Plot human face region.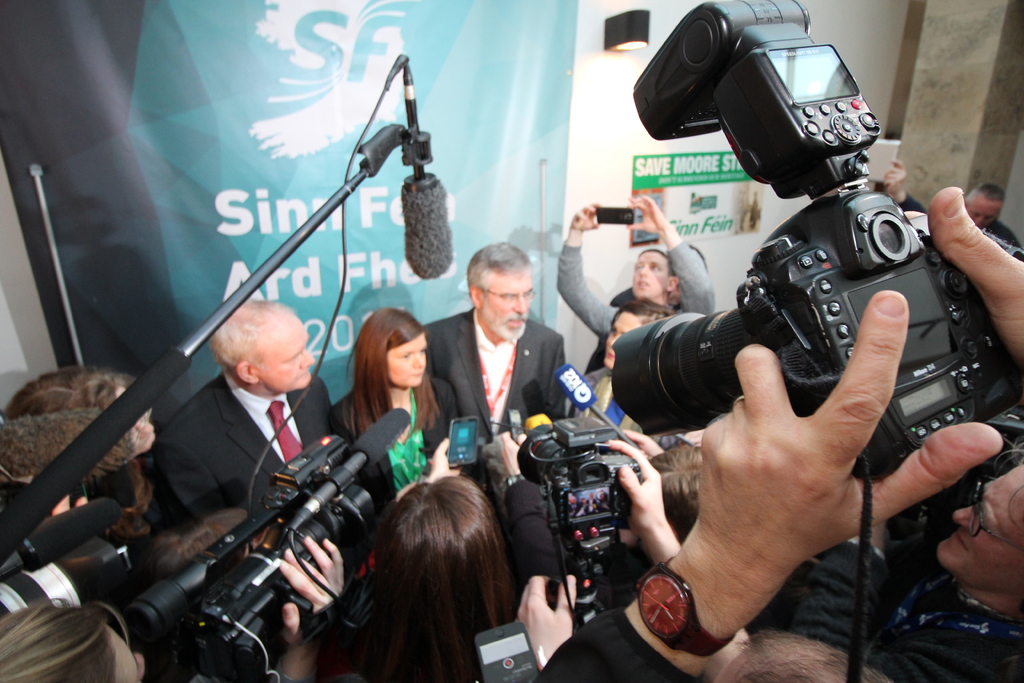
Plotted at detection(387, 332, 428, 388).
